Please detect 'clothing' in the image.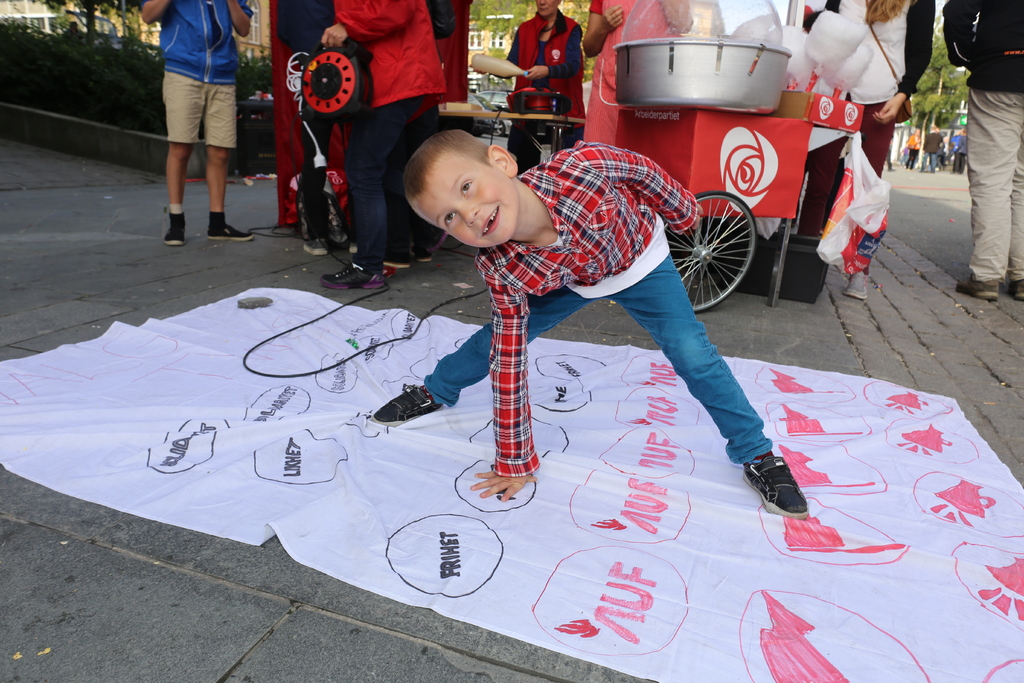
x1=903 y1=133 x2=920 y2=168.
